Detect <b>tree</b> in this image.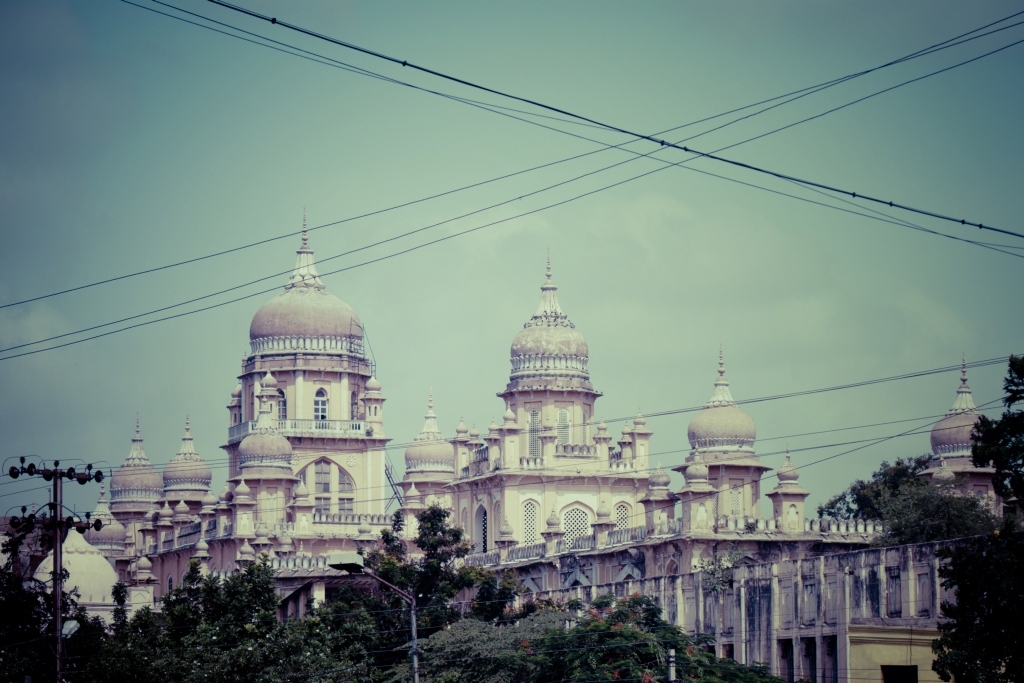
Detection: Rect(931, 353, 1023, 682).
